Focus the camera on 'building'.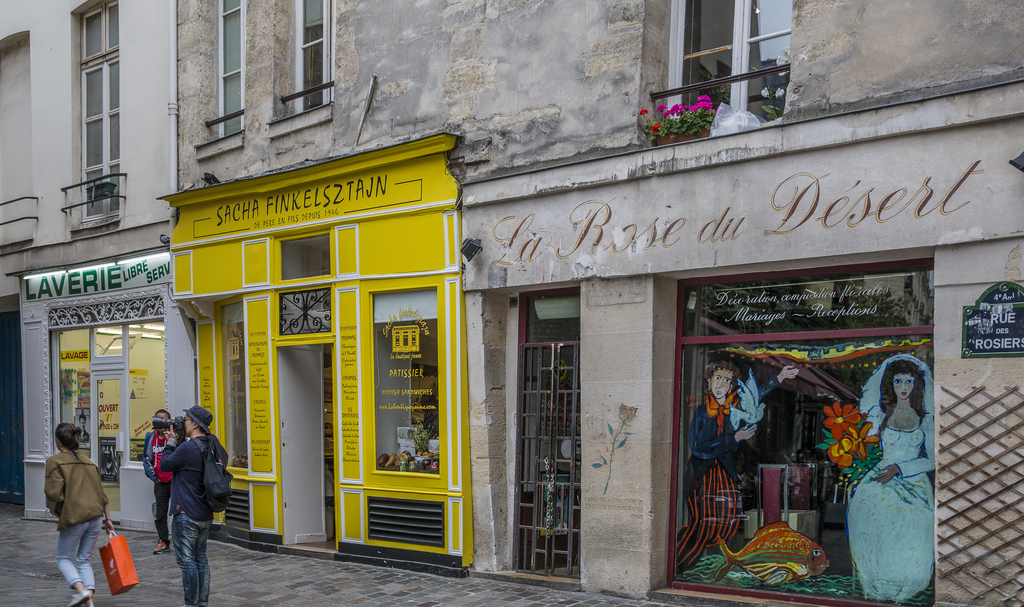
Focus region: box=[172, 0, 1023, 606].
